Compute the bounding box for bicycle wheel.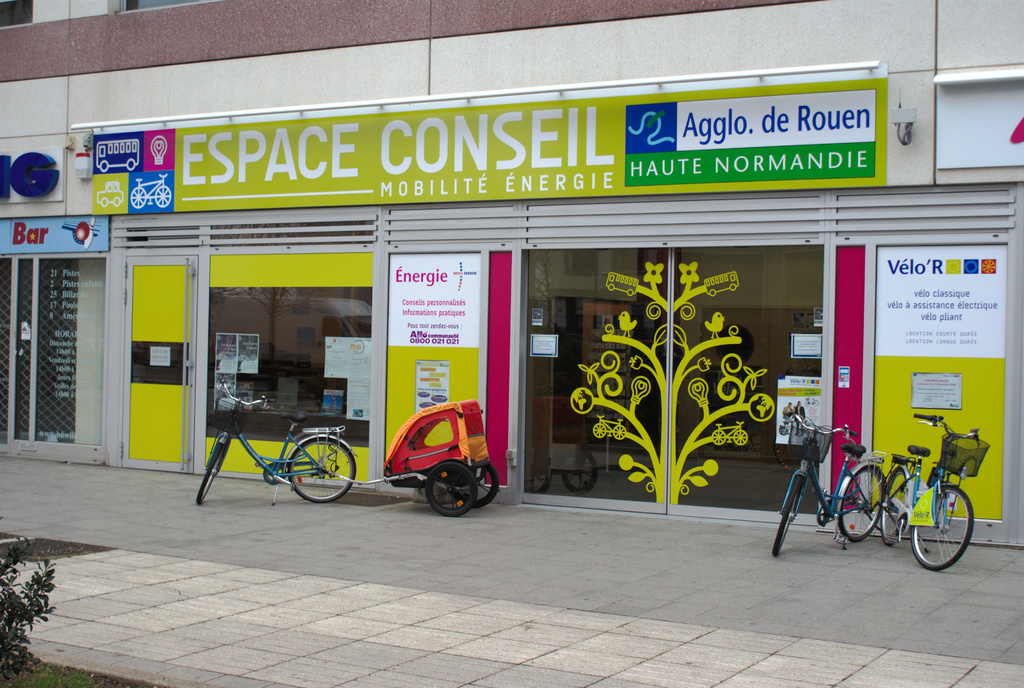
bbox=[874, 464, 909, 541].
